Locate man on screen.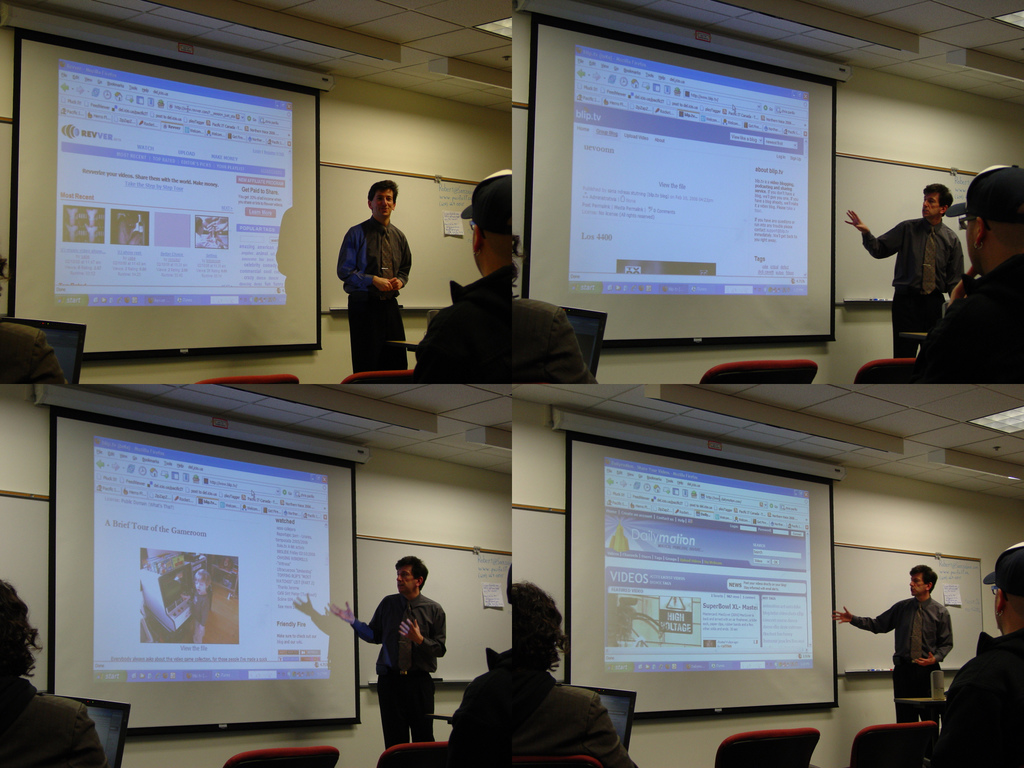
On screen at <region>360, 568, 459, 752</region>.
